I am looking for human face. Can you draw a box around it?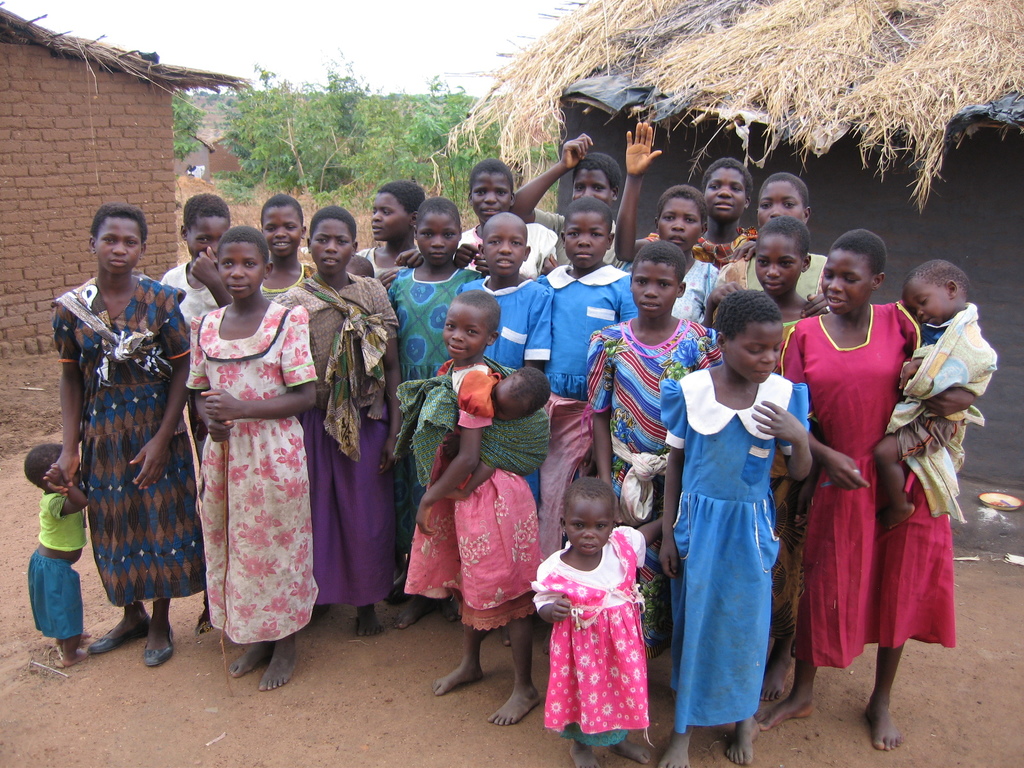
Sure, the bounding box is (93,218,141,275).
